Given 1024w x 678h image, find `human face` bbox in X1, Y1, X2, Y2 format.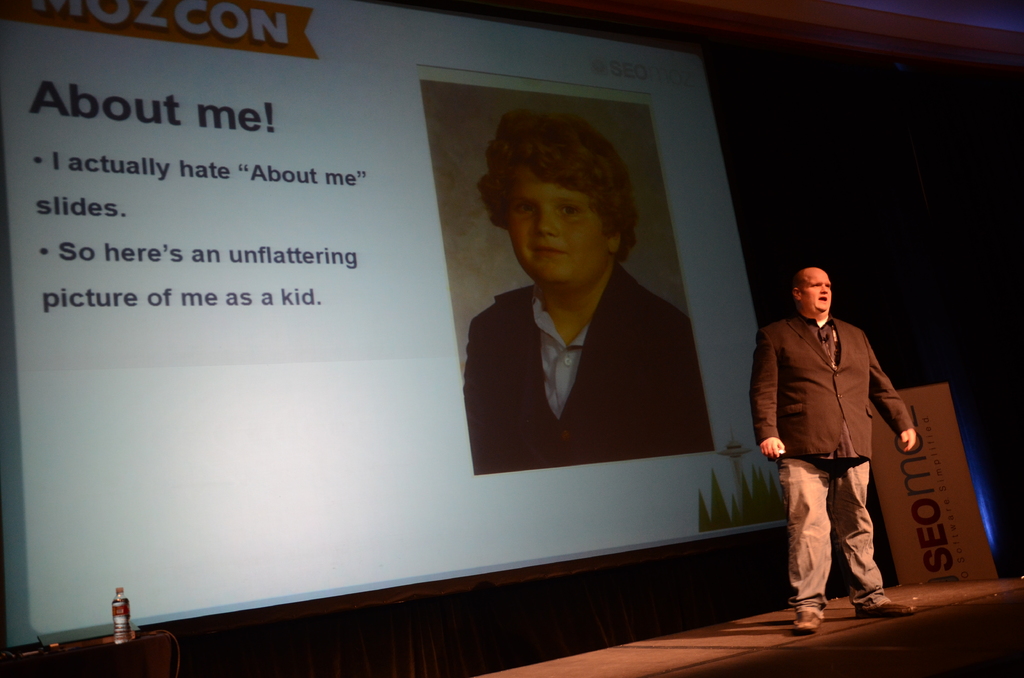
508, 168, 612, 286.
